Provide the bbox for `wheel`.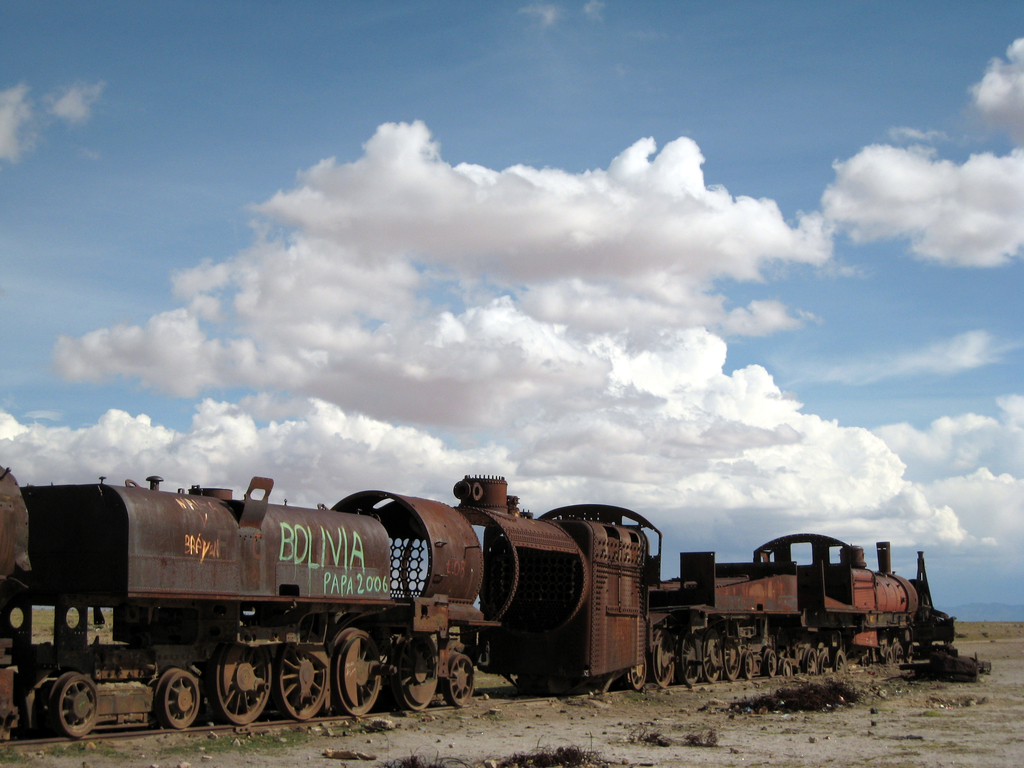
x1=442, y1=653, x2=472, y2=706.
